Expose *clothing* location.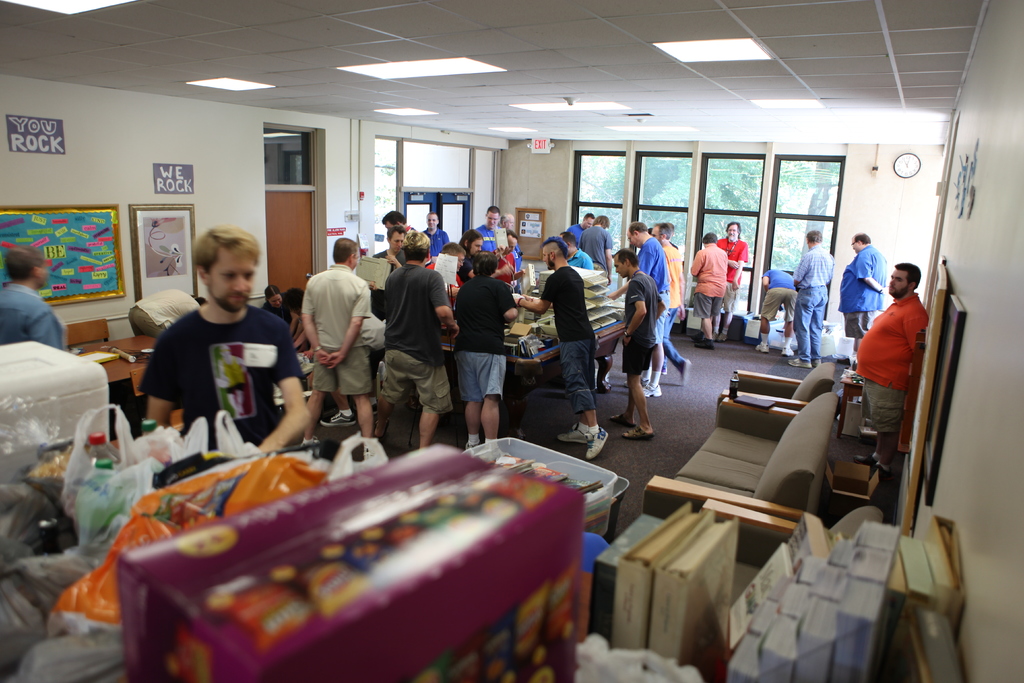
Exposed at 129/264/297/455.
